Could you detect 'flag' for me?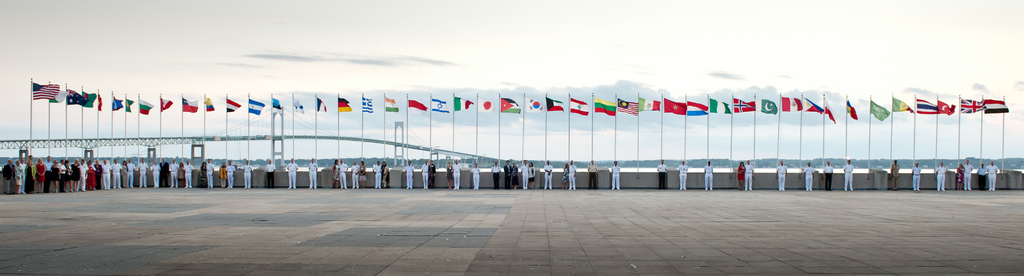
Detection result: x1=292, y1=97, x2=308, y2=114.
